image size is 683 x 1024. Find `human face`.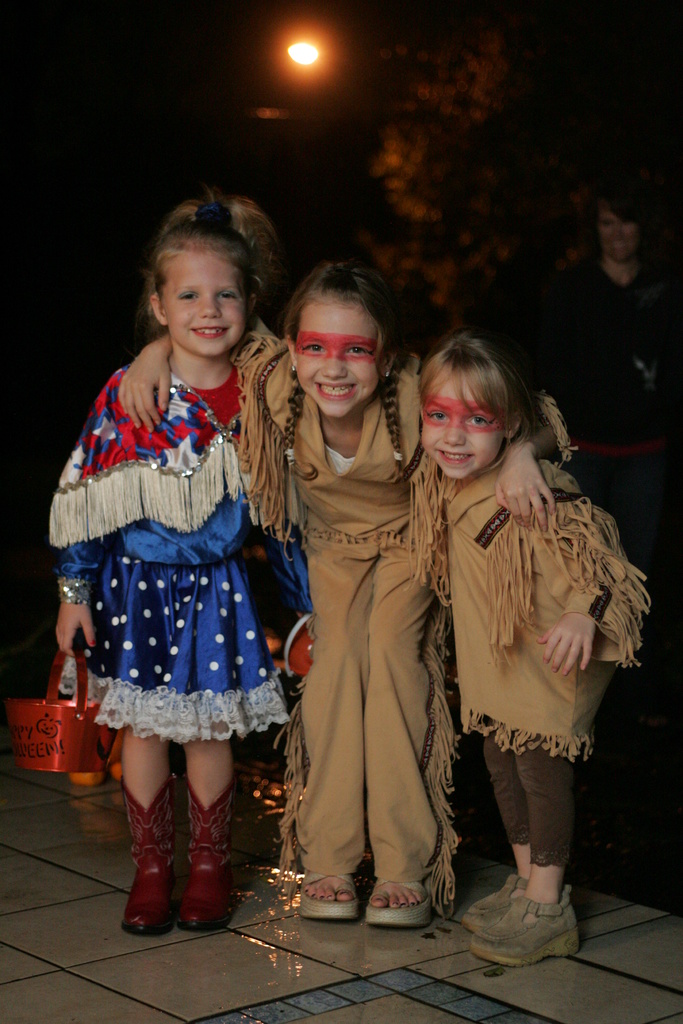
Rect(157, 248, 249, 356).
